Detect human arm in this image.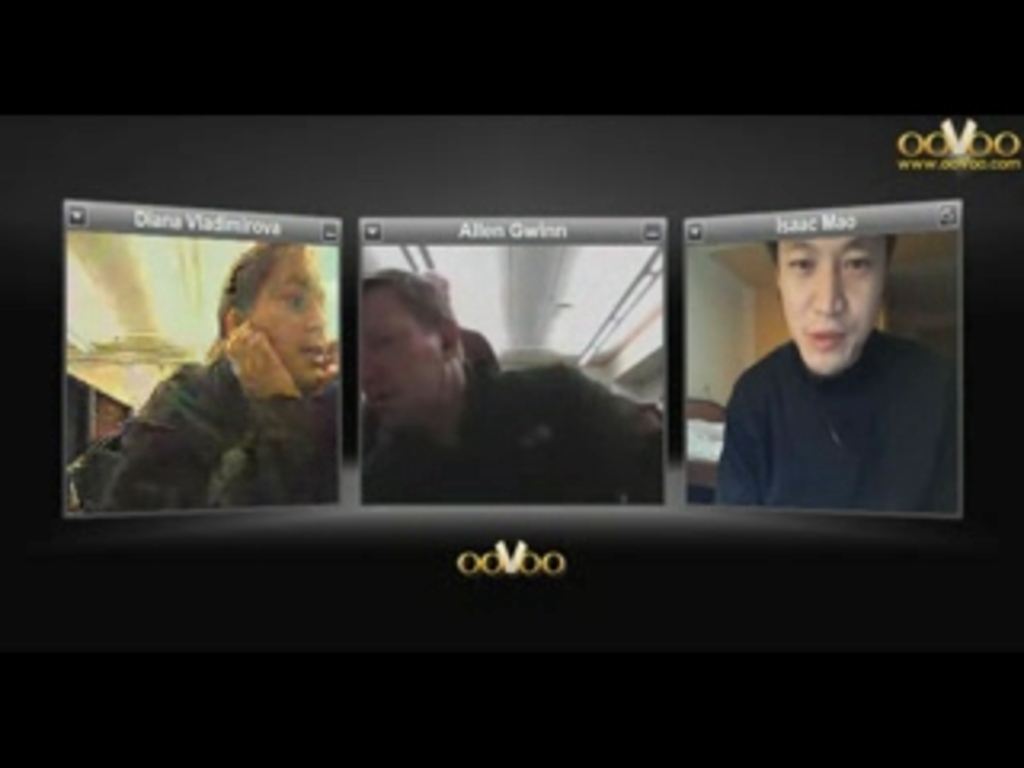
Detection: l=317, t=330, r=346, b=400.
